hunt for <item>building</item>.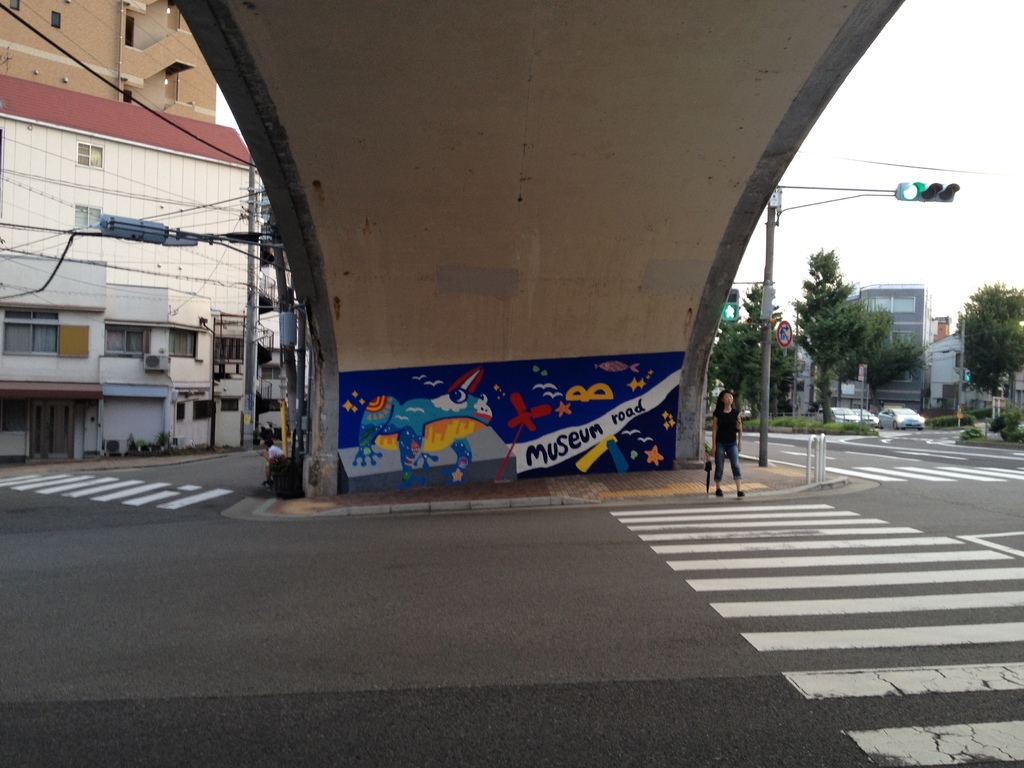
Hunted down at BBox(0, 0, 216, 124).
